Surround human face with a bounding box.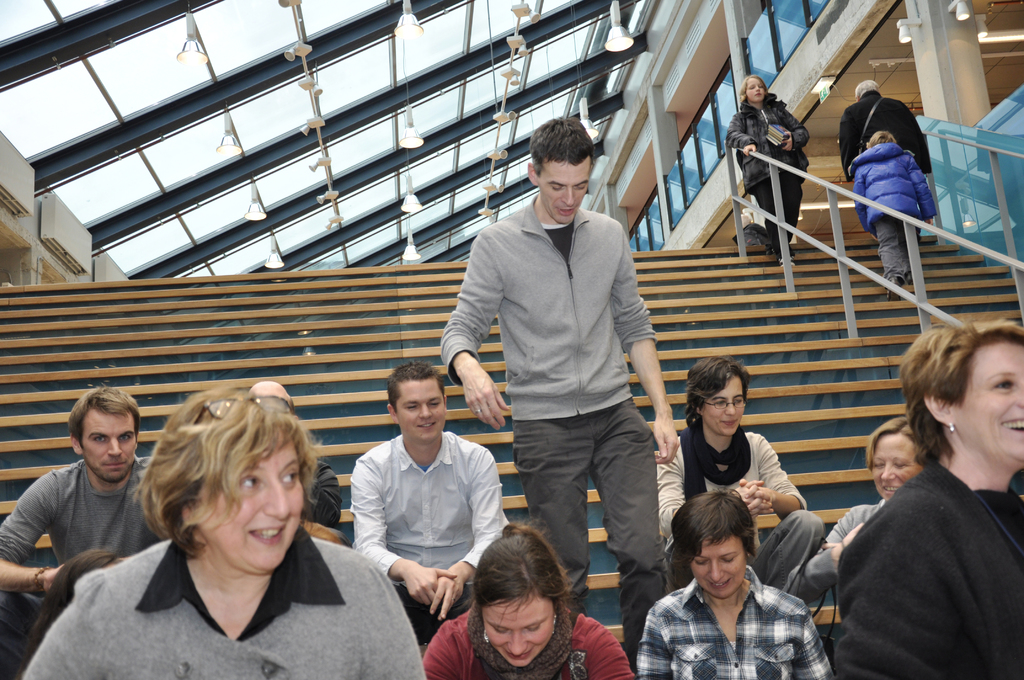
region(538, 154, 594, 223).
